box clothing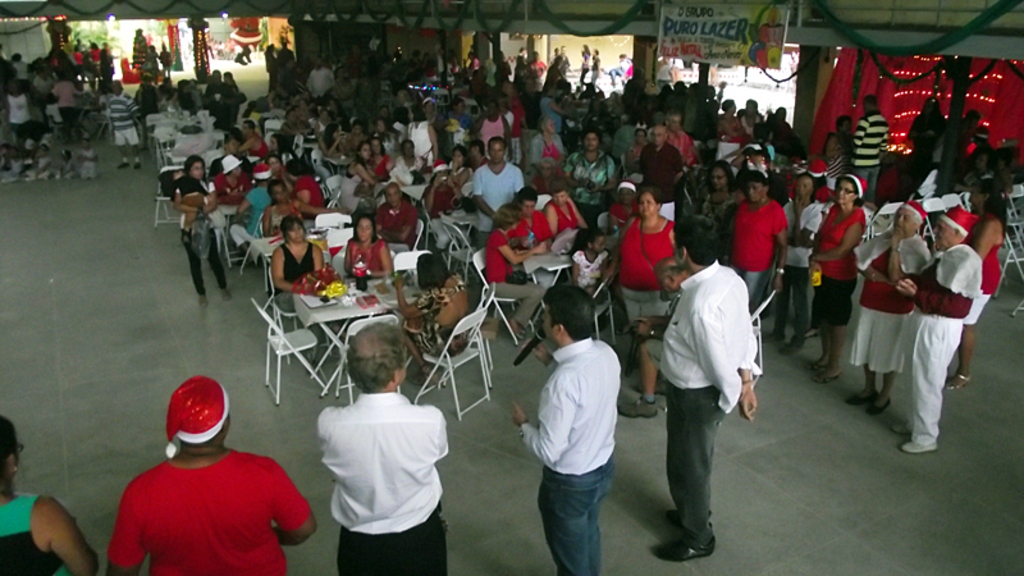
381:148:426:174
